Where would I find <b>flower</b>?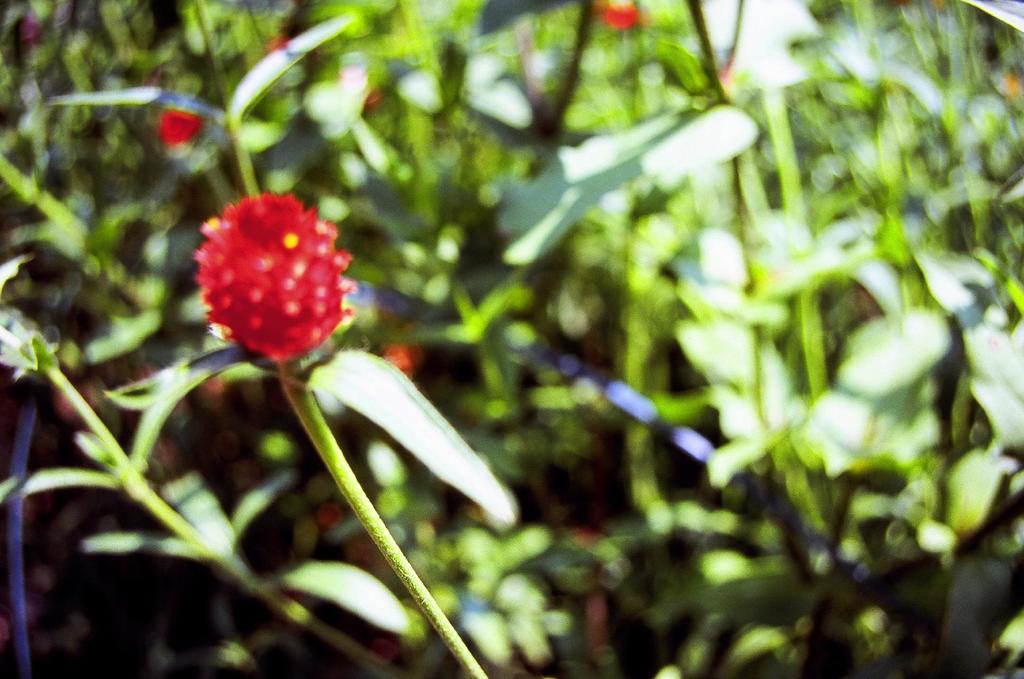
At [x1=16, y1=12, x2=37, y2=42].
